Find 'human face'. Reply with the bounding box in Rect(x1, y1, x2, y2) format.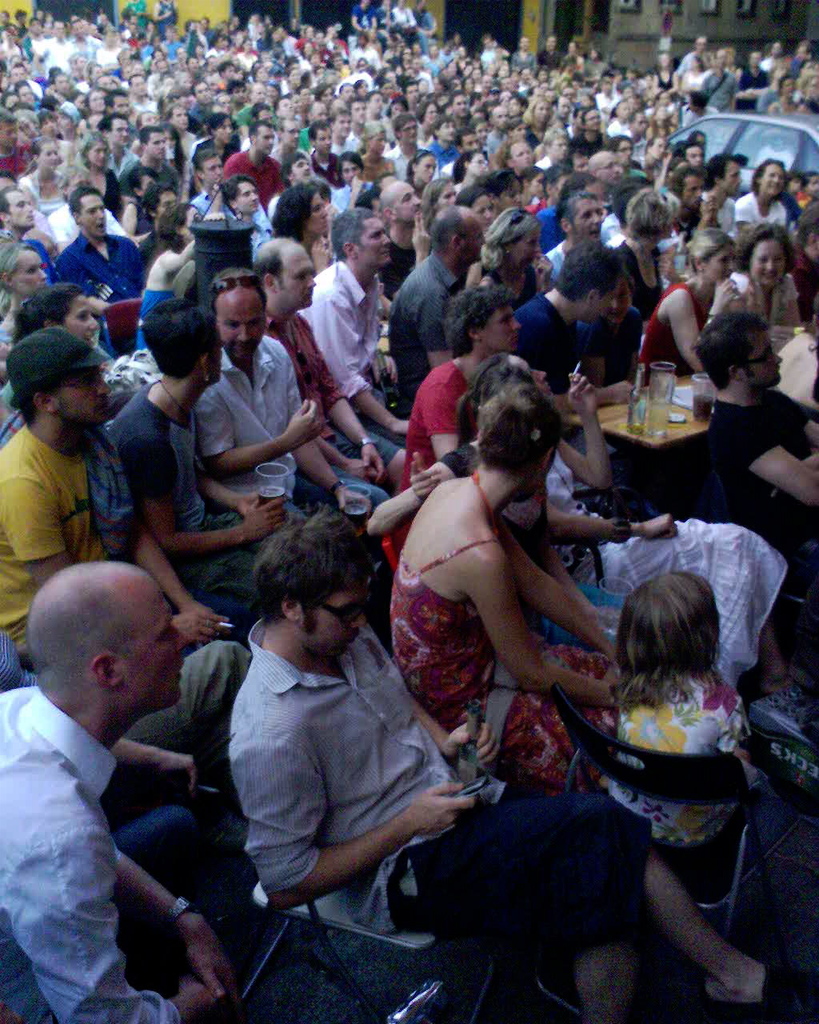
Rect(210, 290, 266, 359).
